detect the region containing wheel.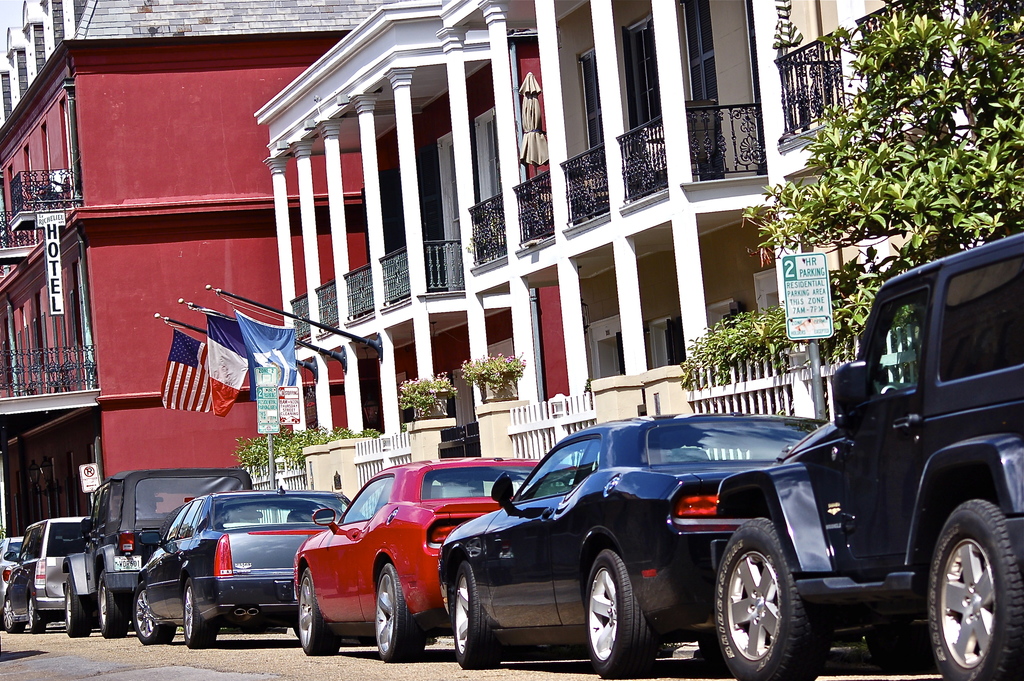
l=376, t=566, r=424, b=664.
